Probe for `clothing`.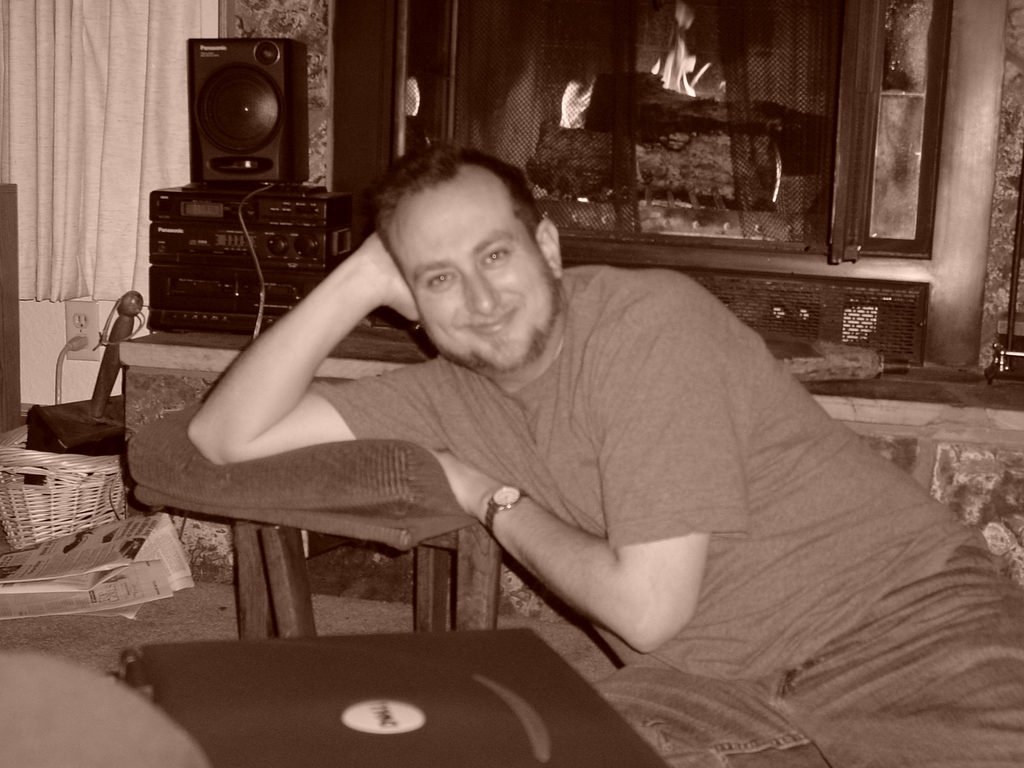
Probe result: Rect(307, 264, 1023, 767).
